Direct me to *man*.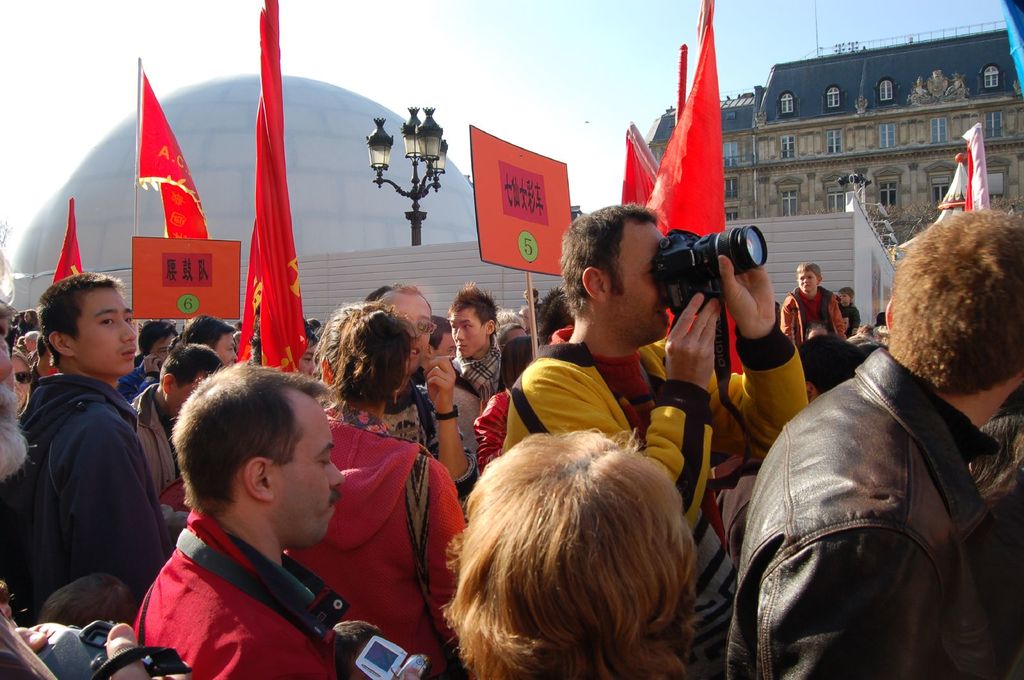
Direction: Rect(252, 311, 321, 379).
